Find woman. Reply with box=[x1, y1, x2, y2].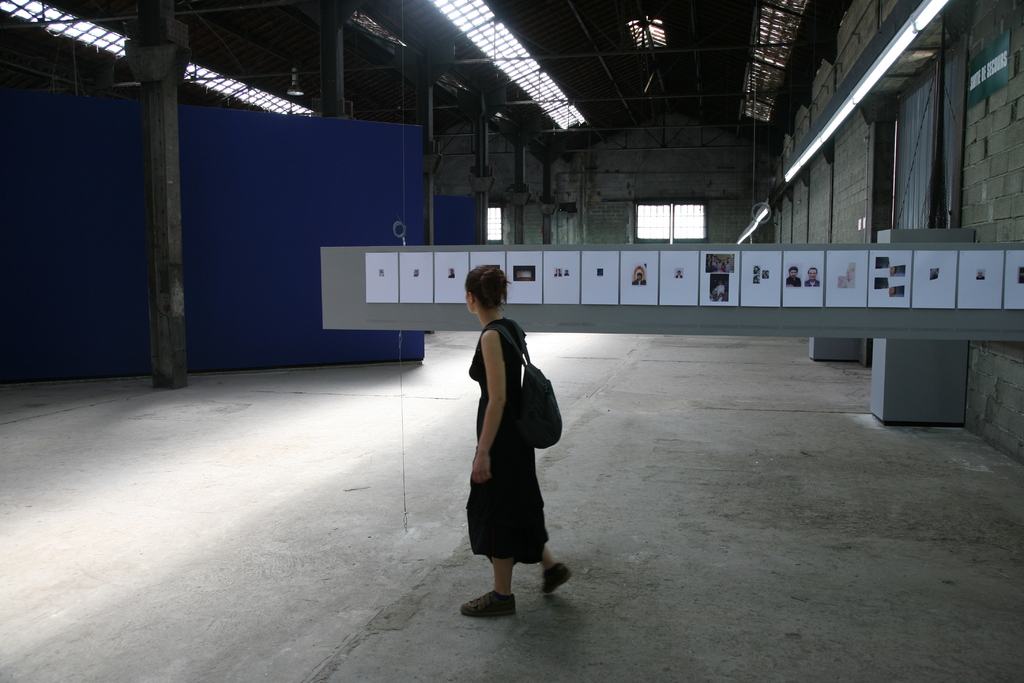
box=[454, 262, 566, 617].
